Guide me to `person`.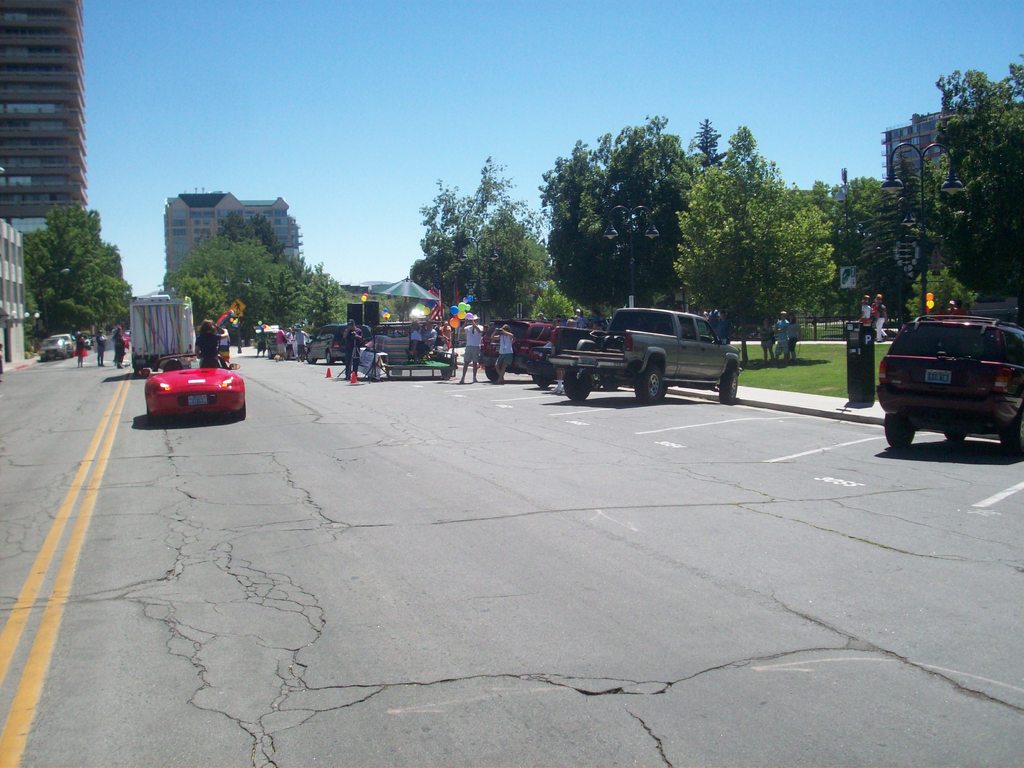
Guidance: select_region(284, 326, 292, 358).
